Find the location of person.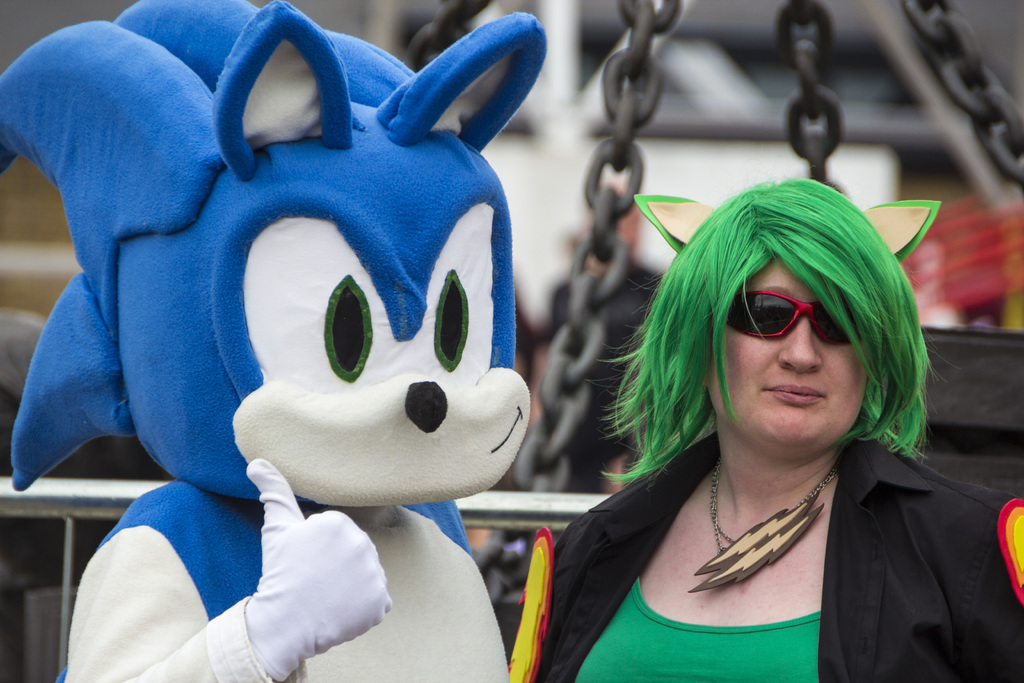
Location: 528/139/989/675.
